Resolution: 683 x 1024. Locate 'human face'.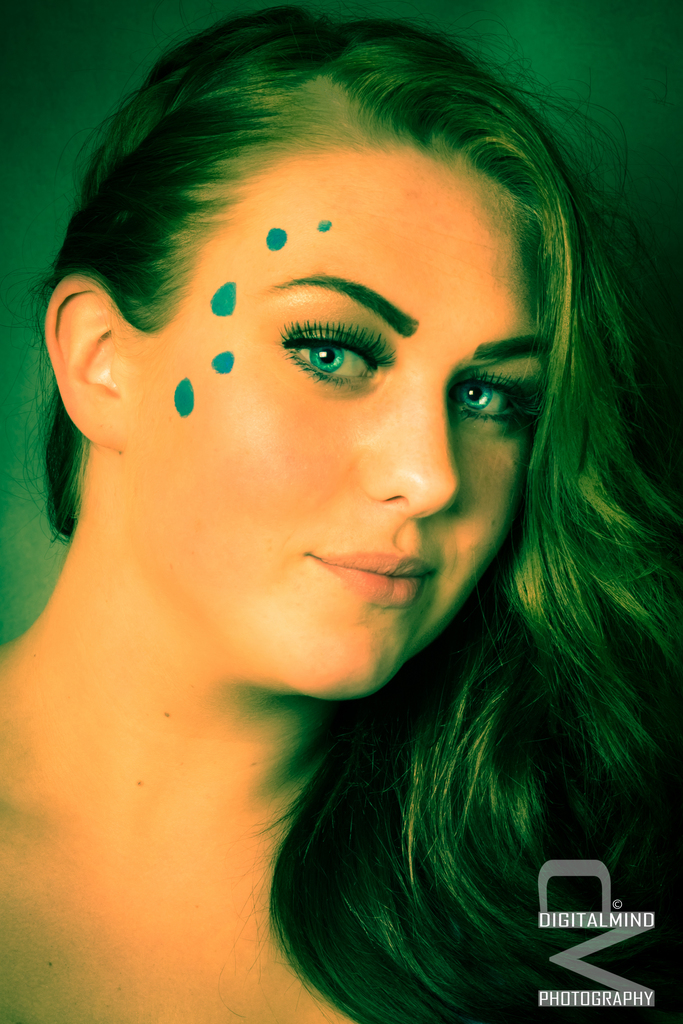
l=134, t=140, r=543, b=698.
